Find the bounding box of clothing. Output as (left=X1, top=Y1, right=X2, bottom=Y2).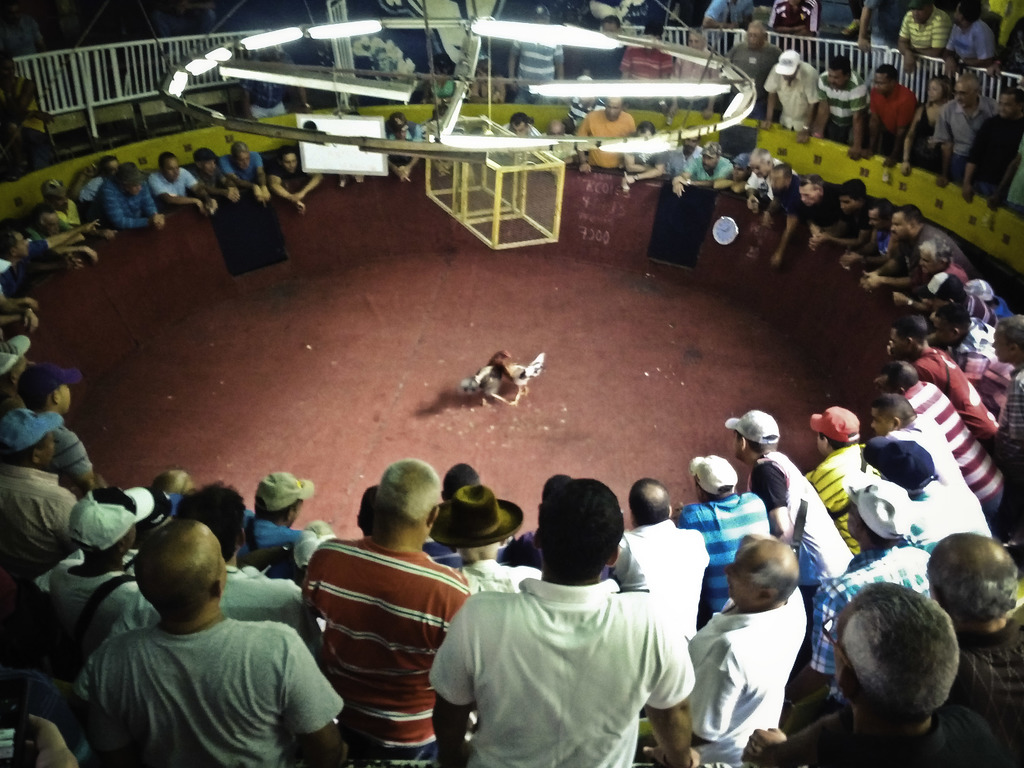
(left=620, top=135, right=661, bottom=165).
